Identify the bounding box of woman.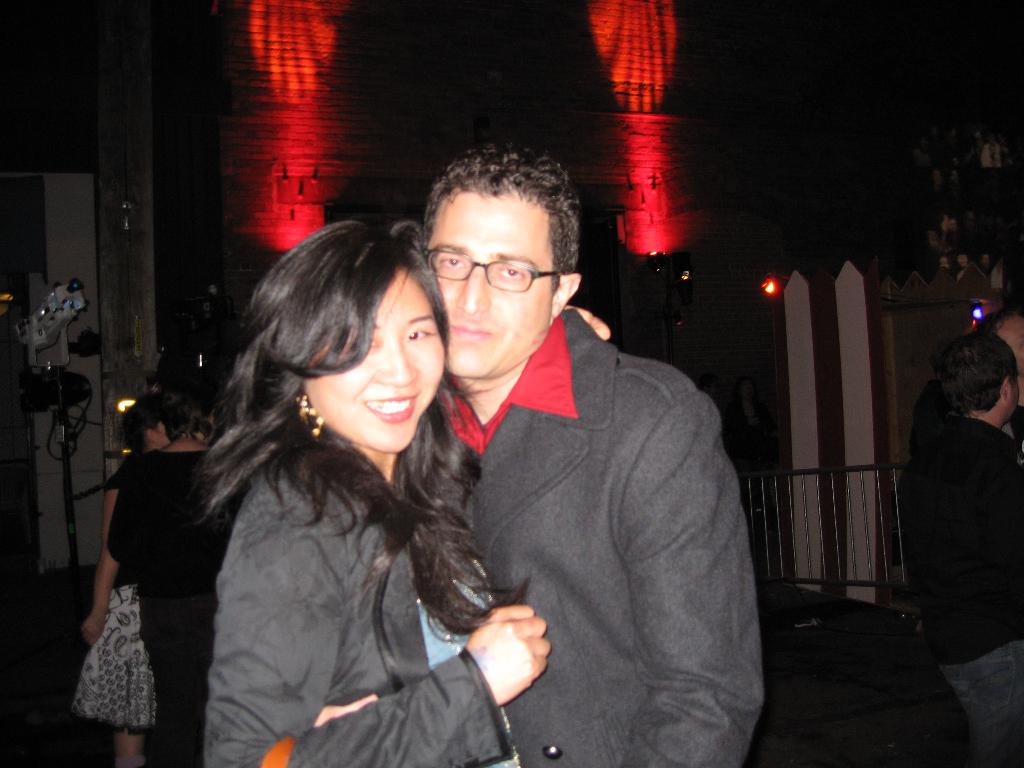
(100,366,260,767).
